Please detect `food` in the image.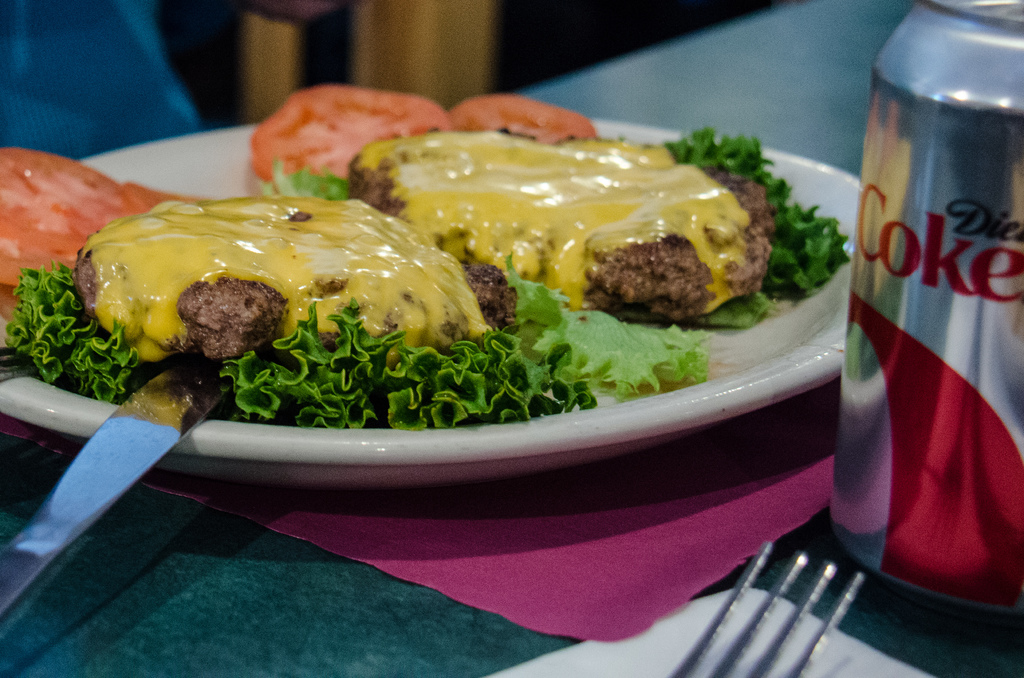
region(4, 165, 712, 428).
